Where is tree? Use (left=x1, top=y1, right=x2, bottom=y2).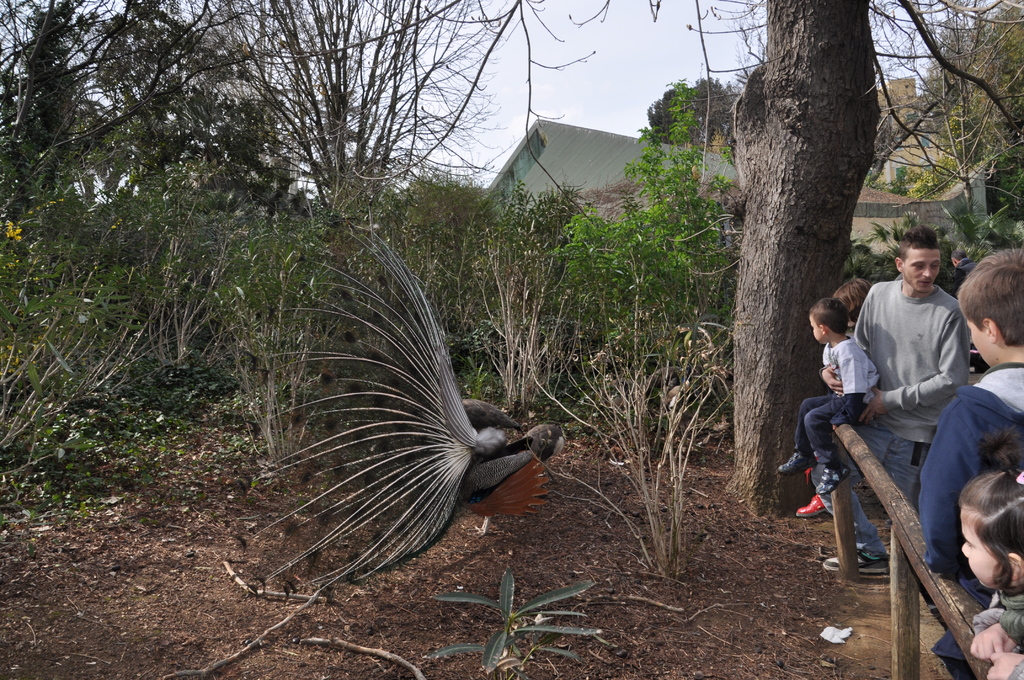
(left=879, top=0, right=1023, bottom=223).
